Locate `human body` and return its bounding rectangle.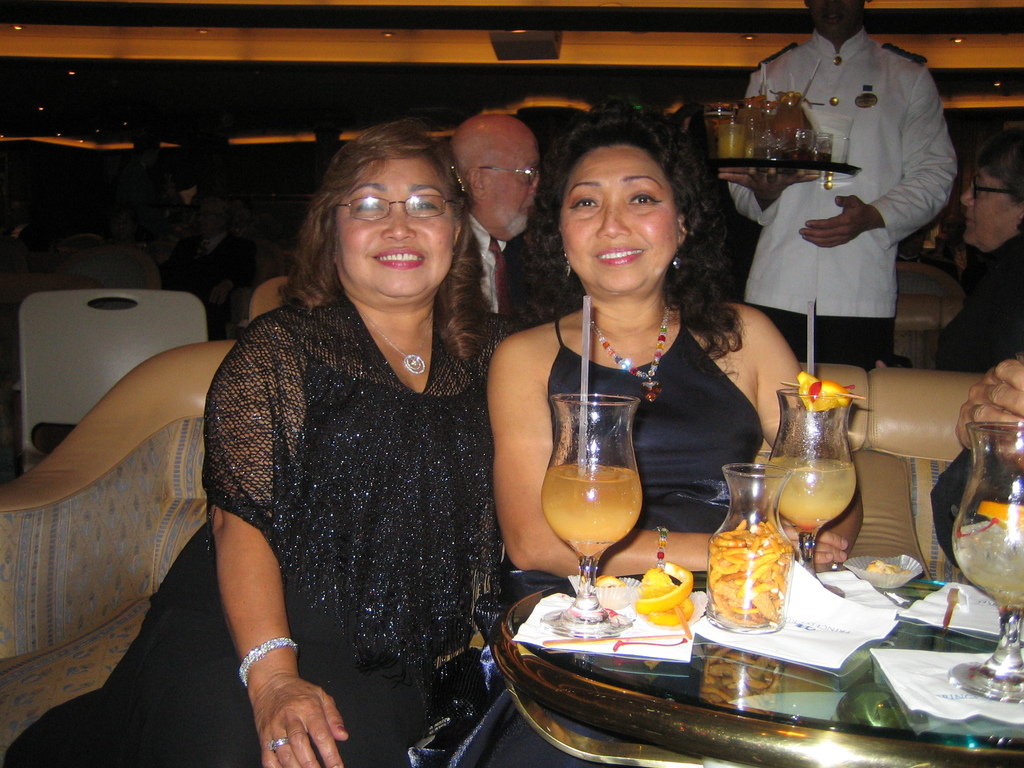
box(746, 5, 945, 413).
